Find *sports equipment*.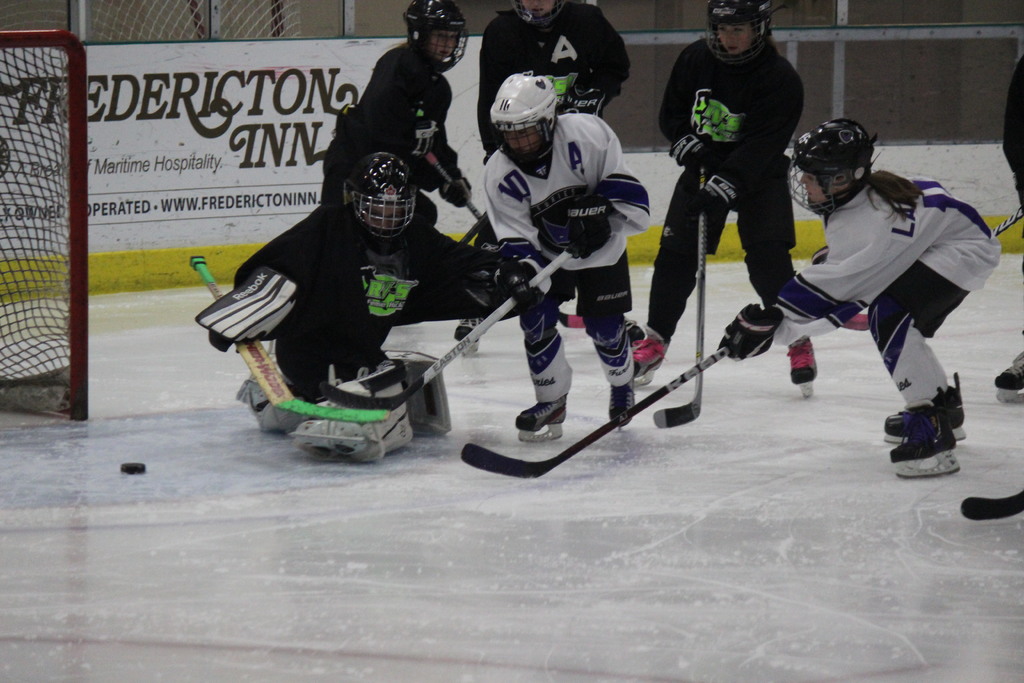
404,0,469,81.
